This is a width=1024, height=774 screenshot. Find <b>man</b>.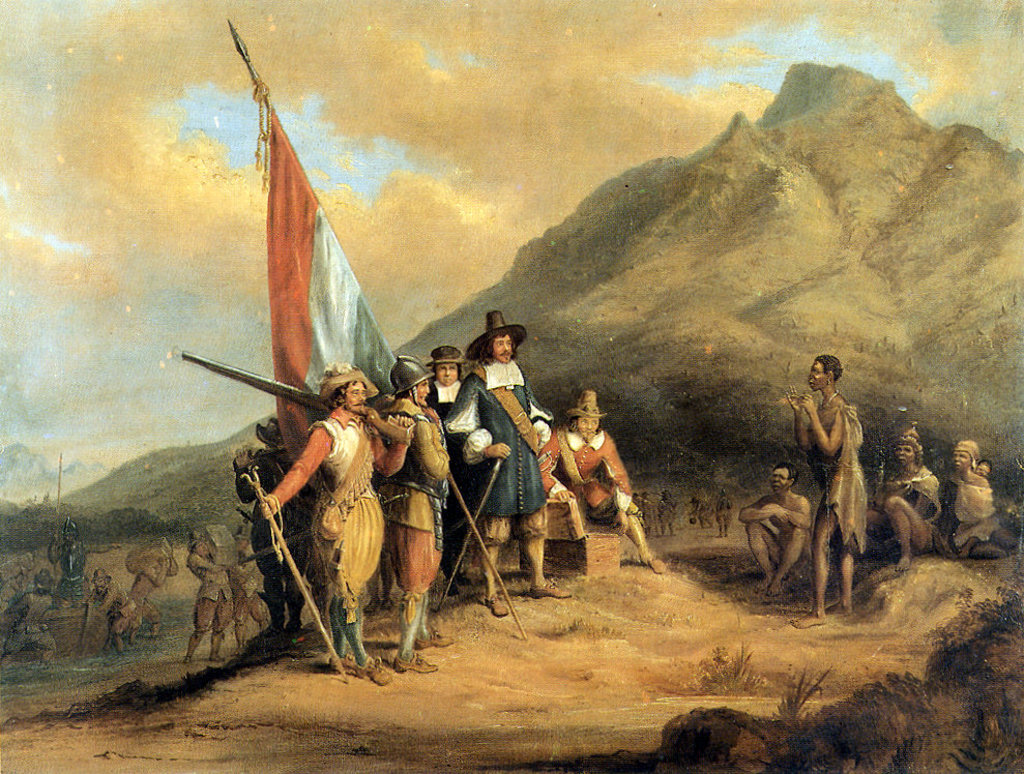
Bounding box: bbox(524, 381, 677, 575).
